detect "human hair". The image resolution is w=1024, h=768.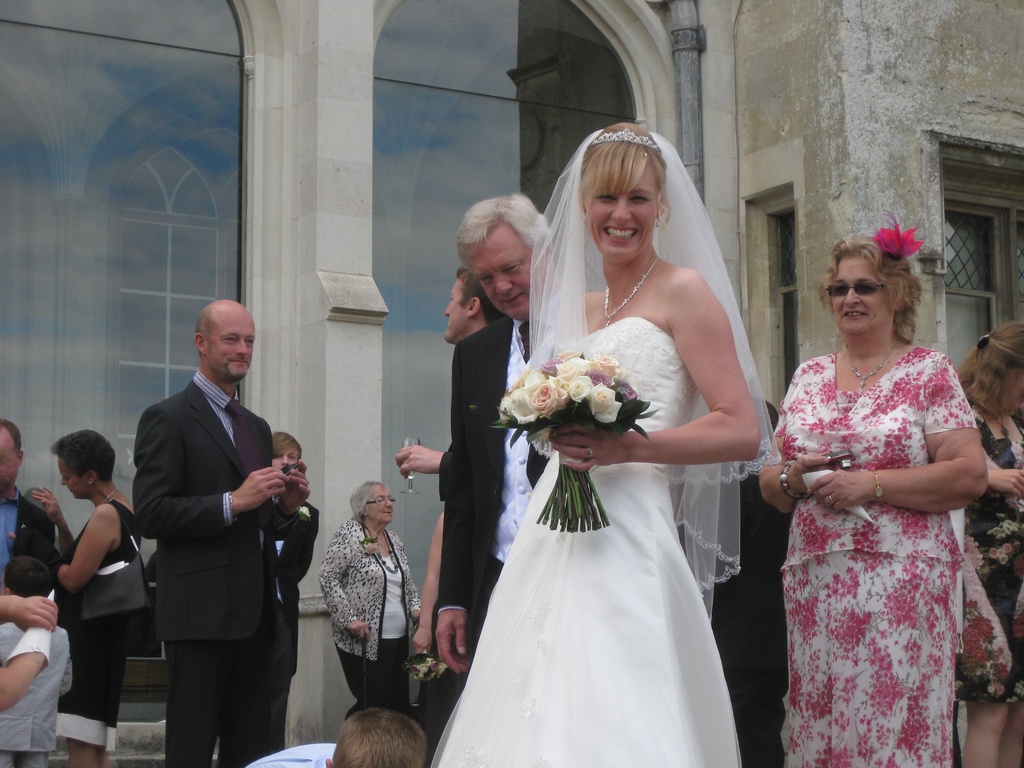
detection(565, 122, 672, 262).
